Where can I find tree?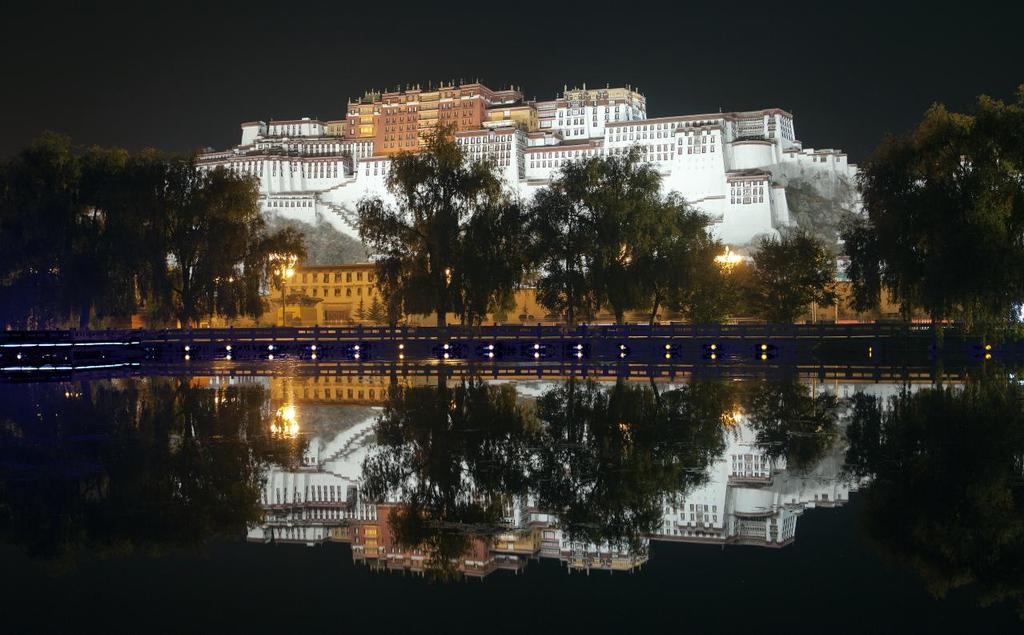
You can find it at [126, 139, 203, 340].
